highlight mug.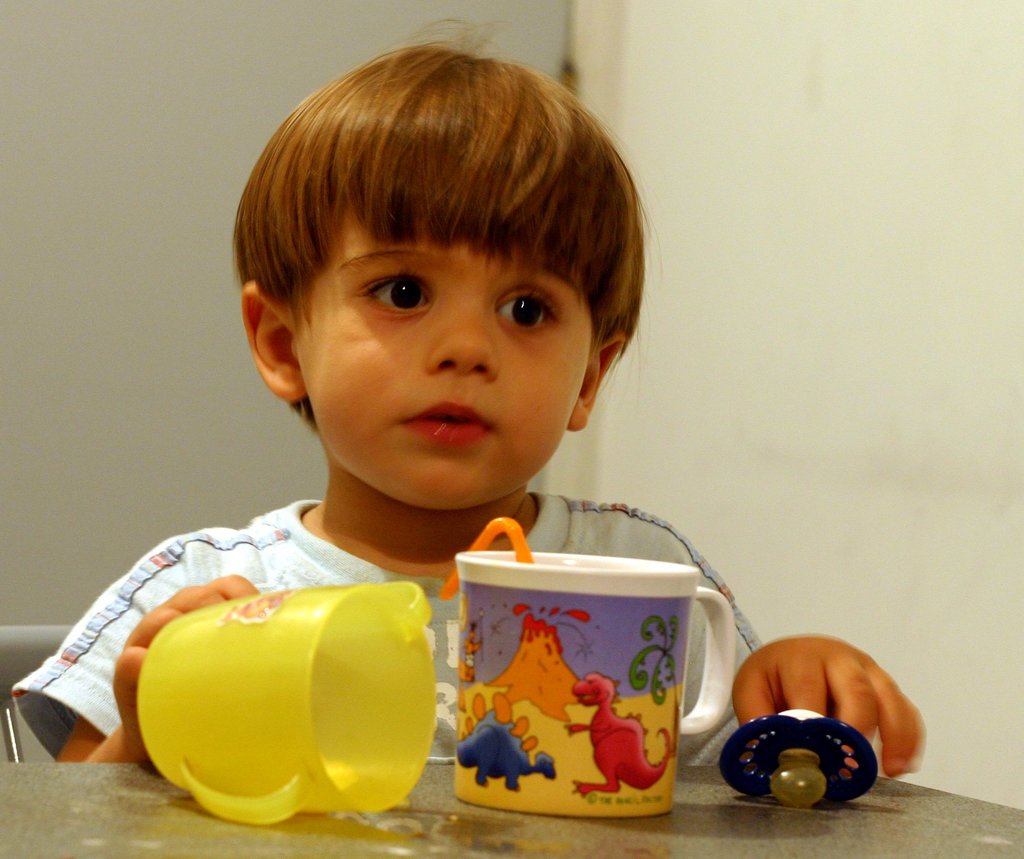
Highlighted region: 457/553/739/817.
